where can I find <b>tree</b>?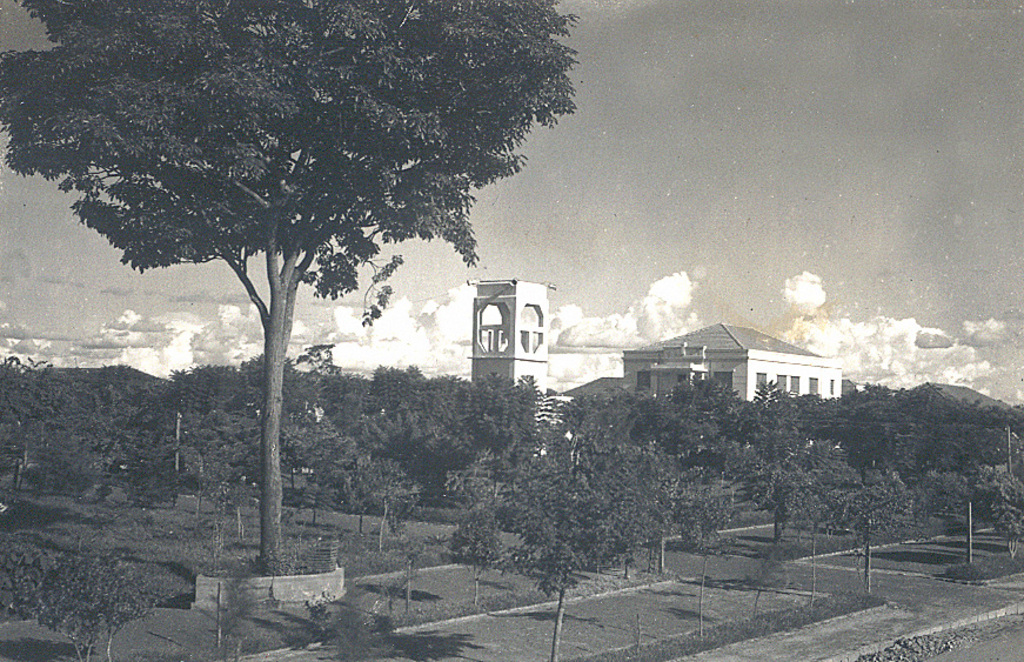
You can find it at locate(86, 368, 139, 461).
